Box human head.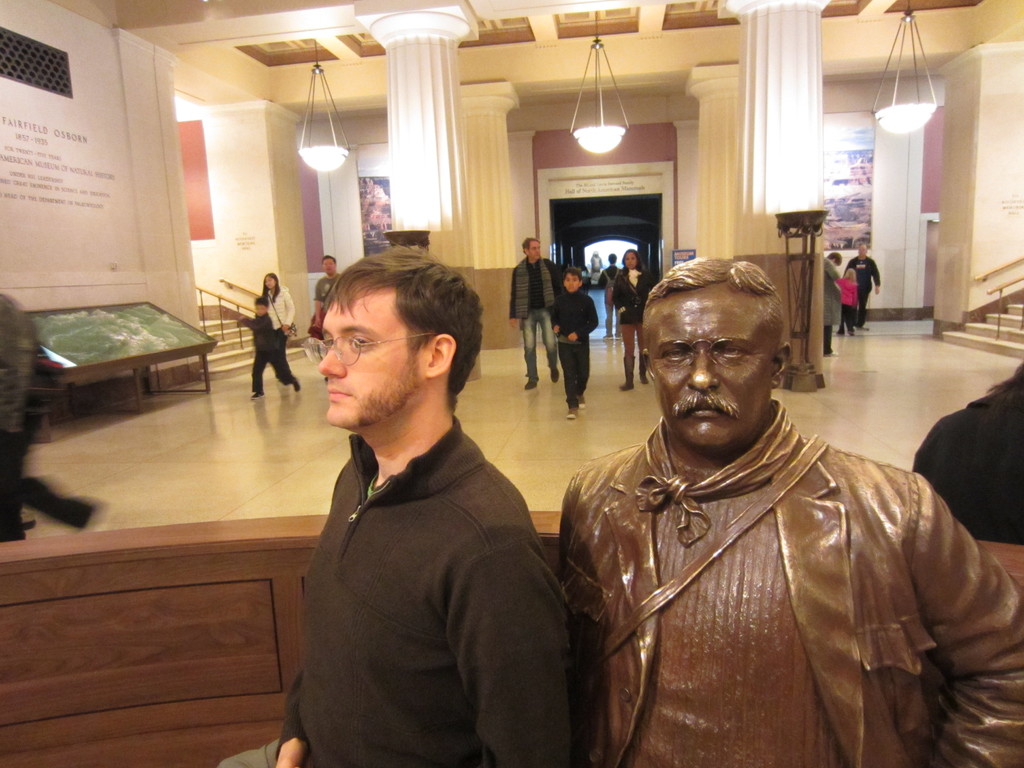
{"x1": 609, "y1": 252, "x2": 616, "y2": 266}.
